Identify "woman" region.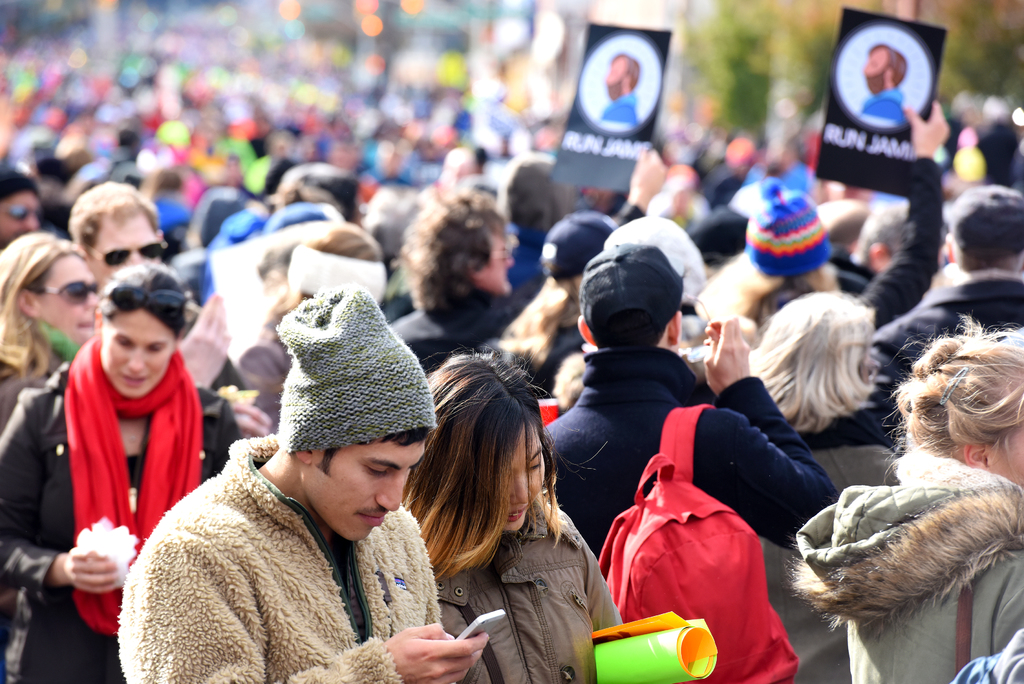
Region: bbox=[791, 310, 1023, 683].
